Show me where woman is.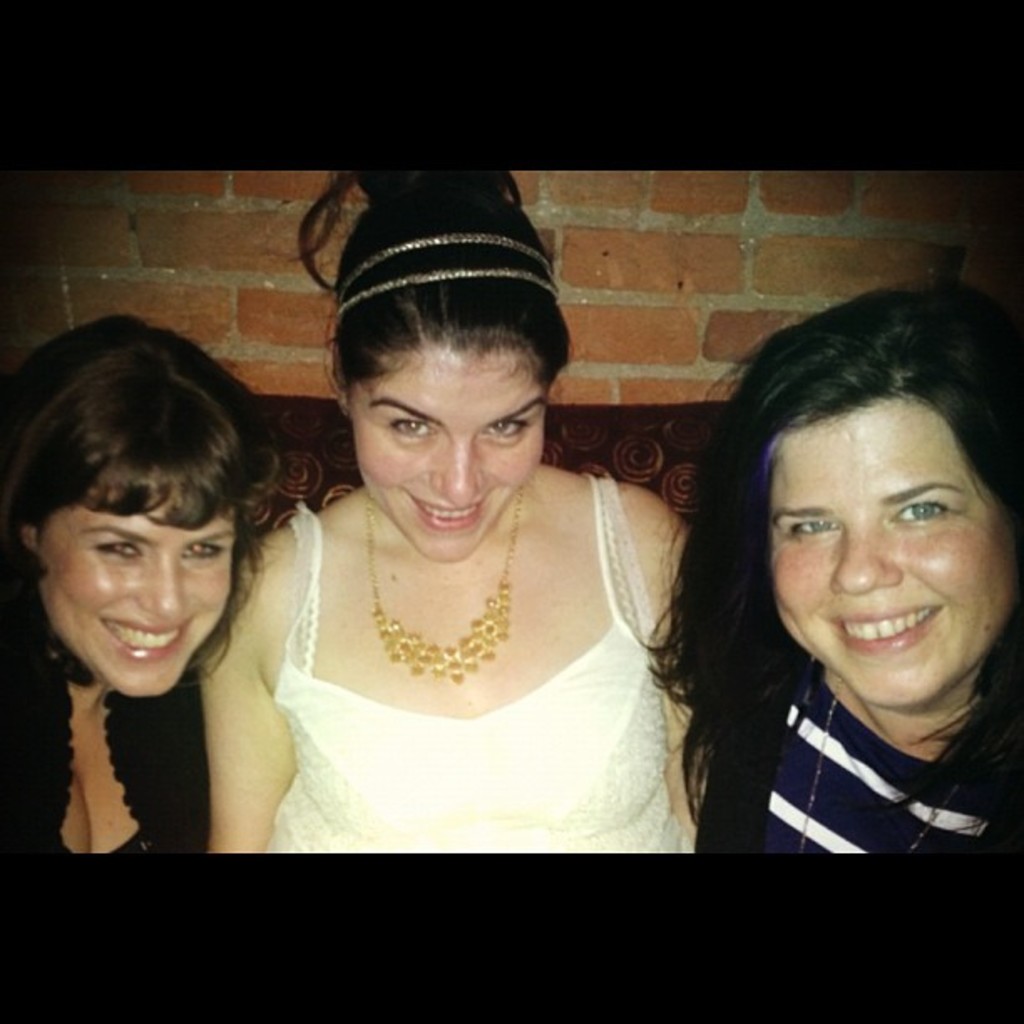
woman is at left=189, top=191, right=726, bottom=870.
